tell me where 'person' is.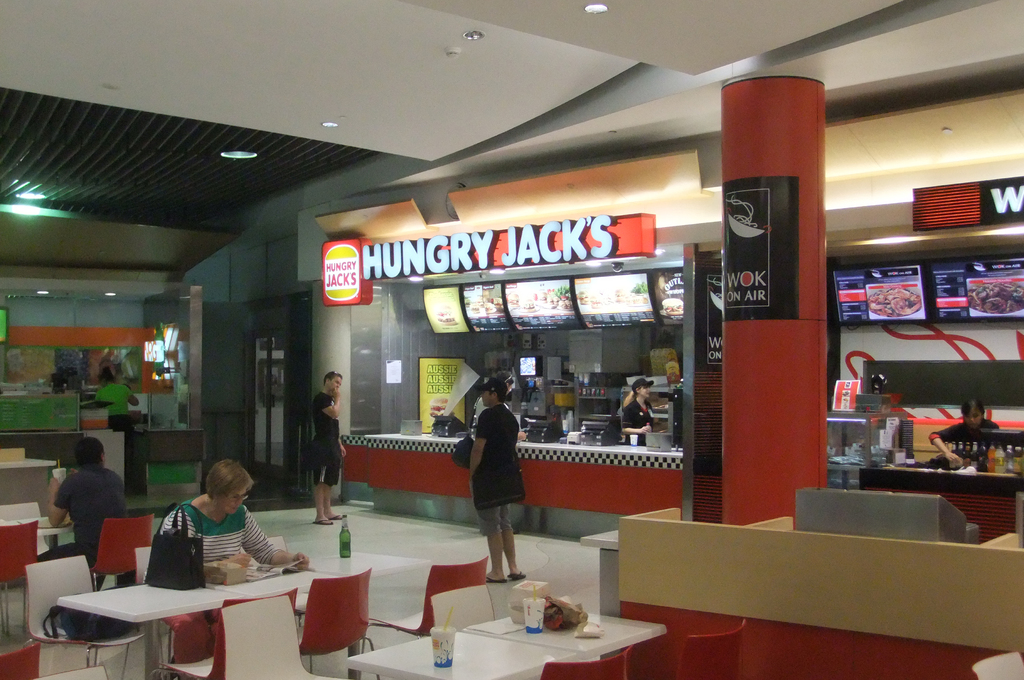
'person' is at [160, 453, 307, 585].
